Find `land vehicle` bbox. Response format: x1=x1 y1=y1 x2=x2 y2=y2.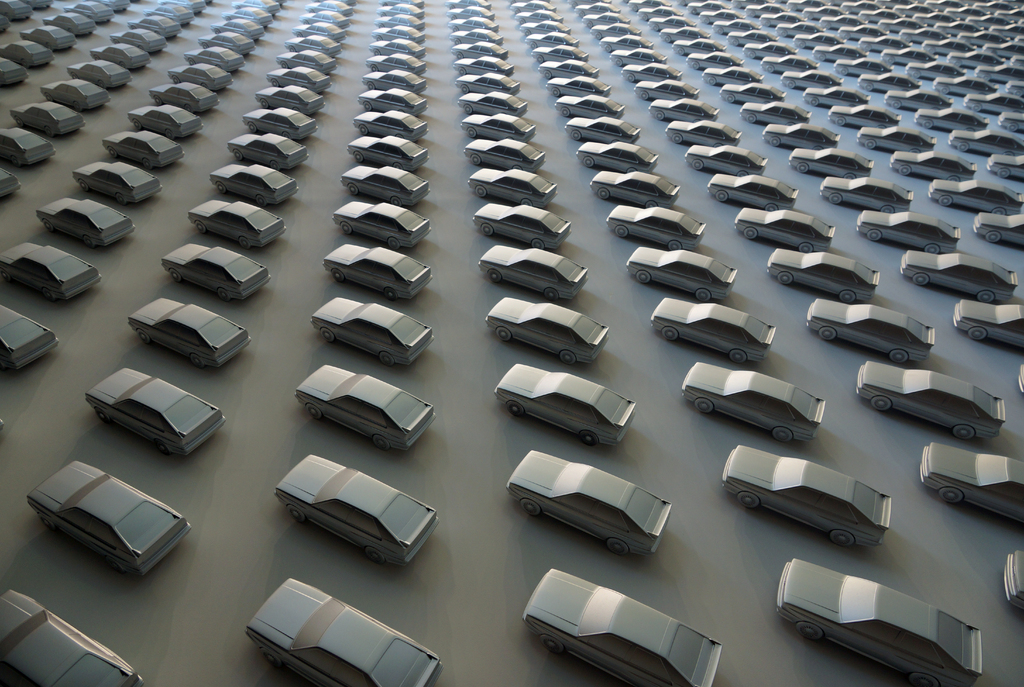
x1=364 y1=51 x2=429 y2=79.
